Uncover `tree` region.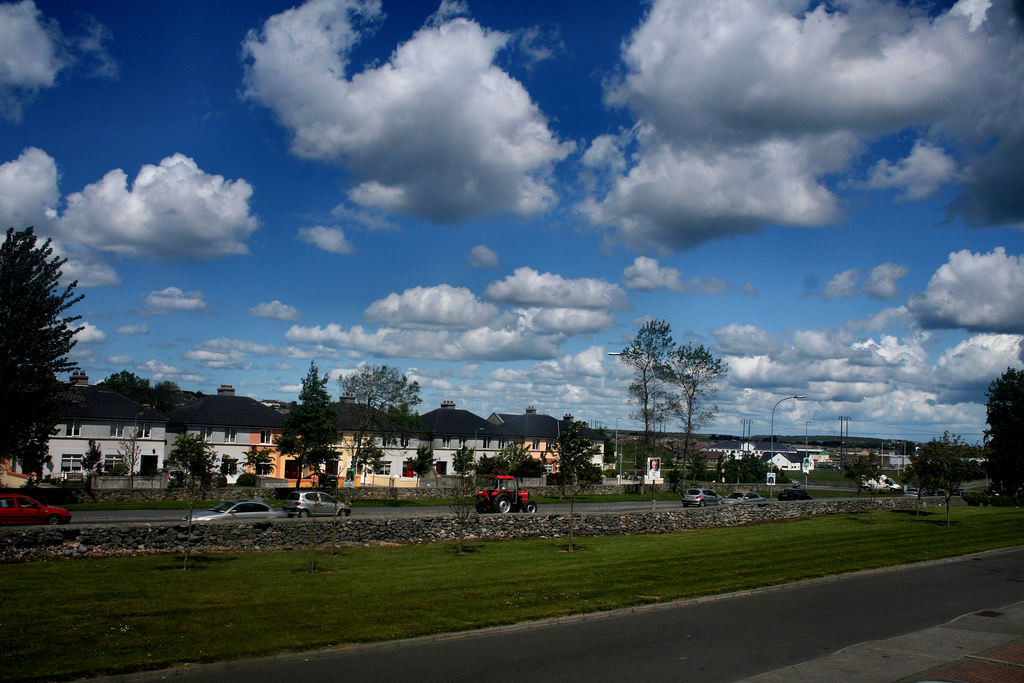
Uncovered: {"left": 621, "top": 316, "right": 669, "bottom": 441}.
